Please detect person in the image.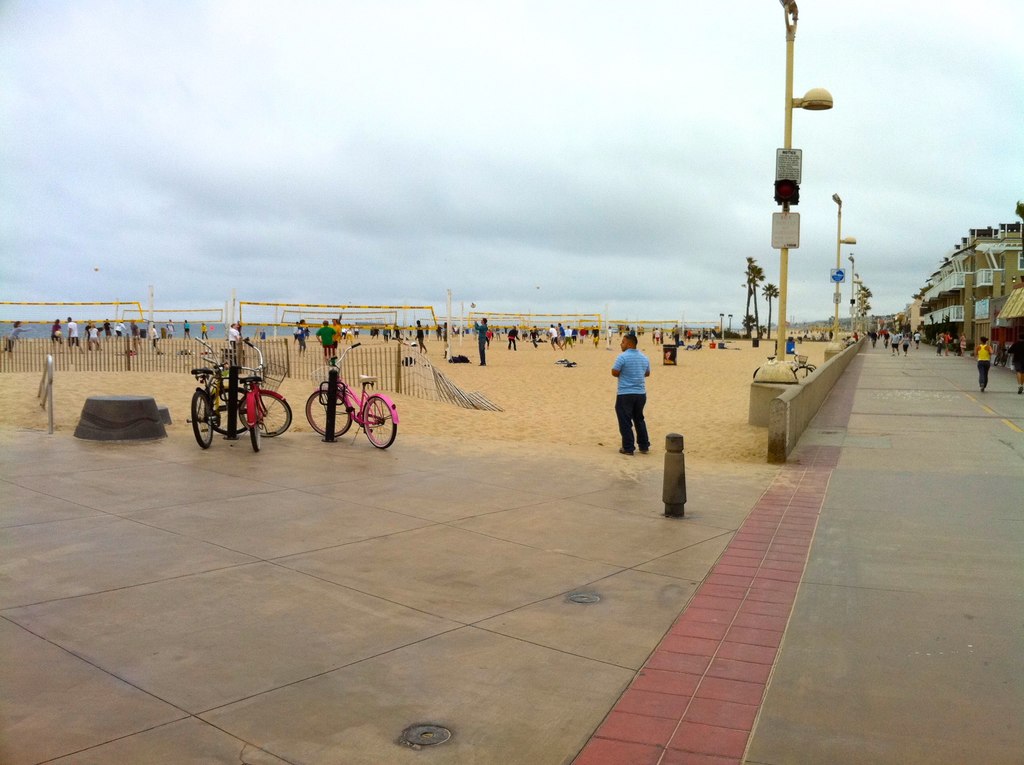
Rect(975, 334, 992, 392).
